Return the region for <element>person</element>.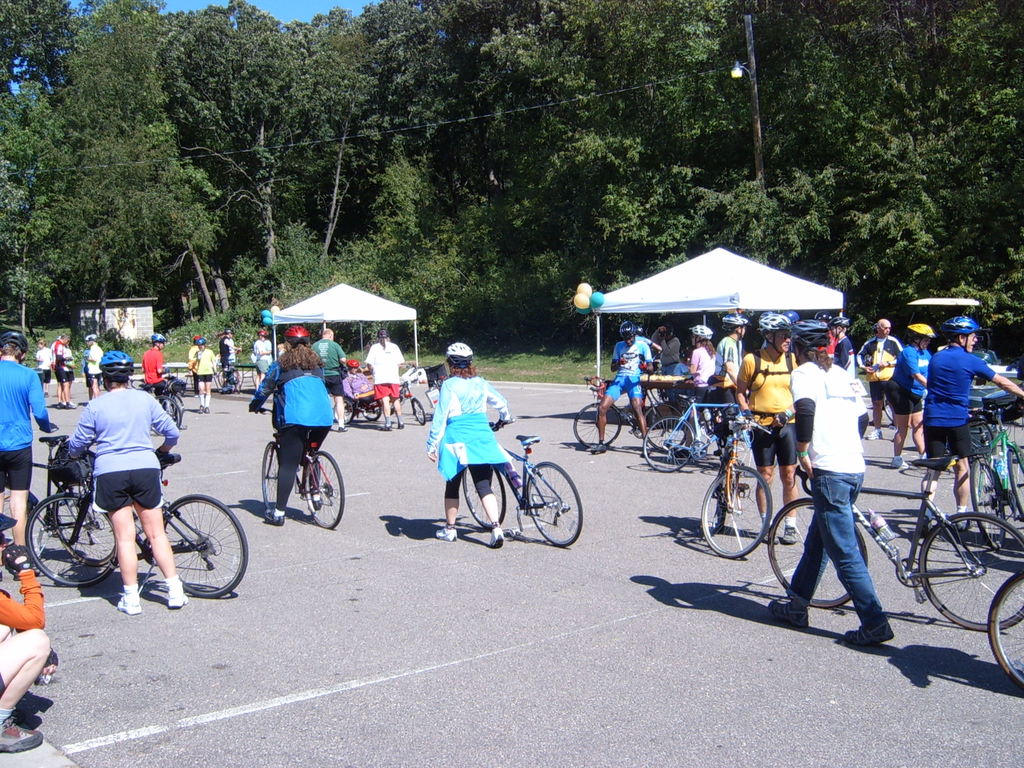
54/333/79/406.
